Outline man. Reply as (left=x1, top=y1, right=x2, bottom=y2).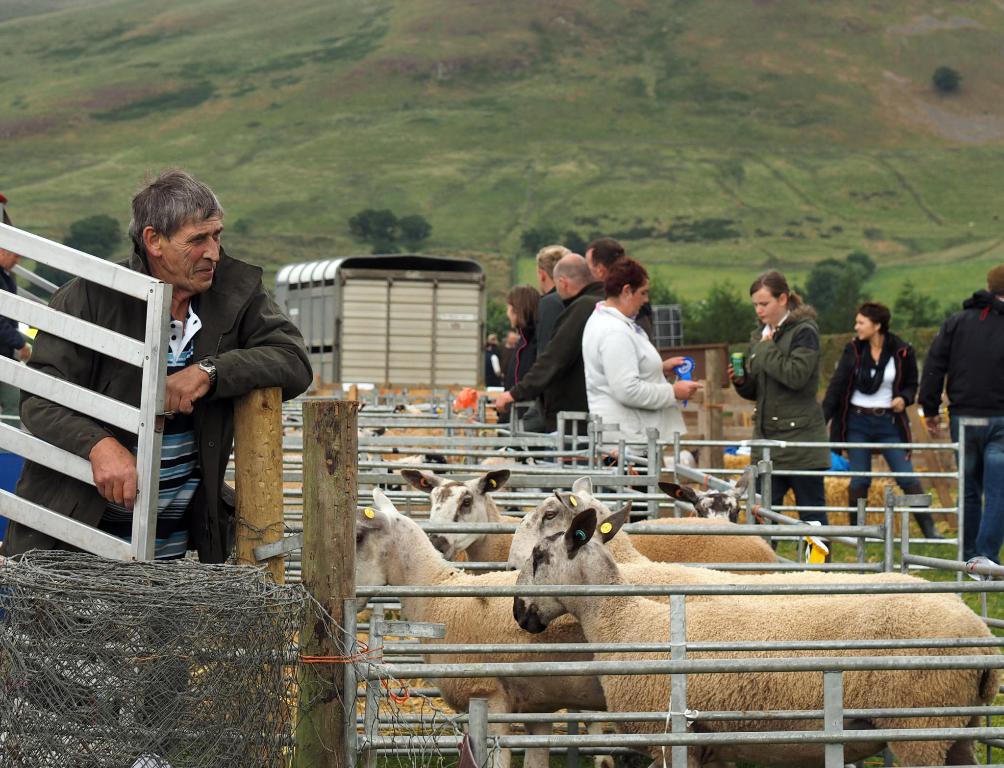
(left=530, top=242, right=576, bottom=361).
